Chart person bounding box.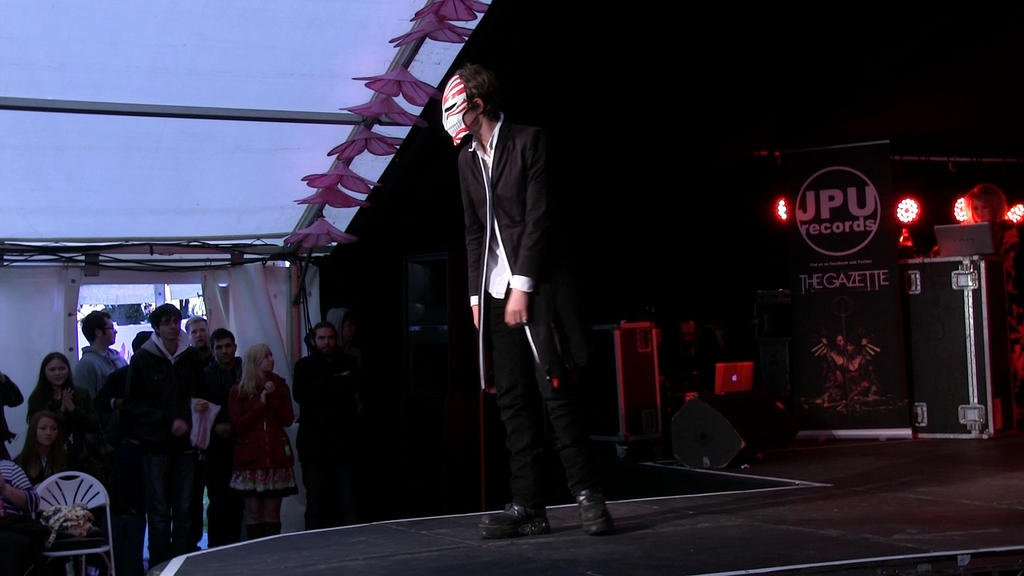
Charted: 194 330 246 545.
